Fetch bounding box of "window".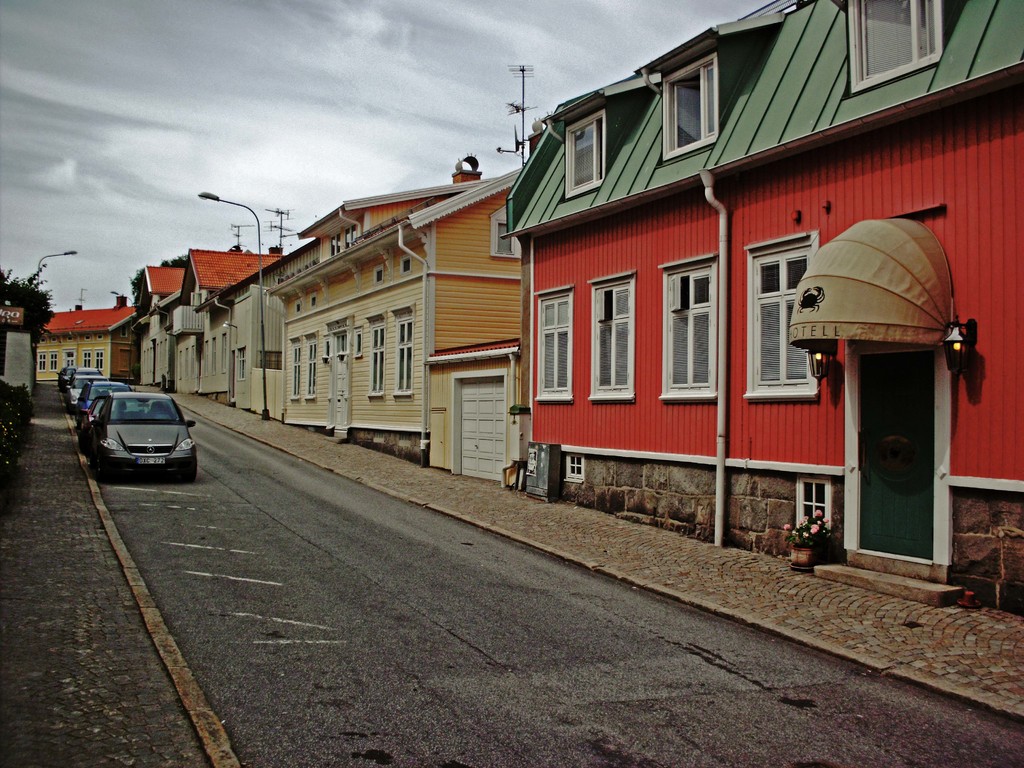
Bbox: left=289, top=340, right=305, bottom=407.
